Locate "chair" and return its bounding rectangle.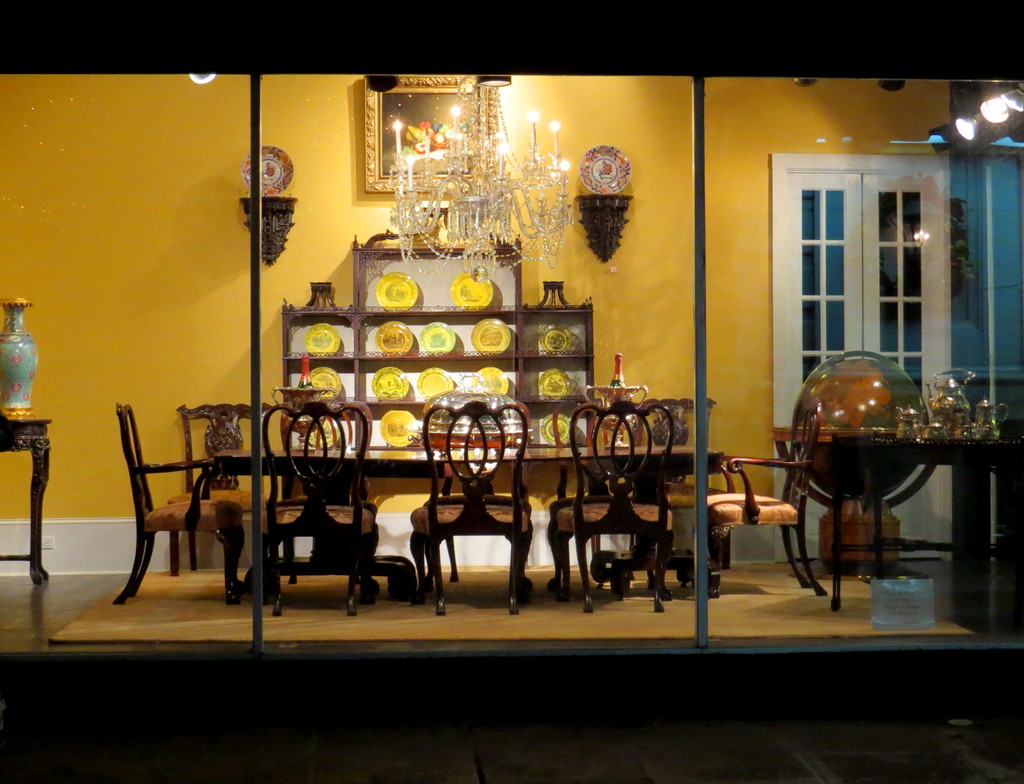
[left=262, top=404, right=384, bottom=594].
